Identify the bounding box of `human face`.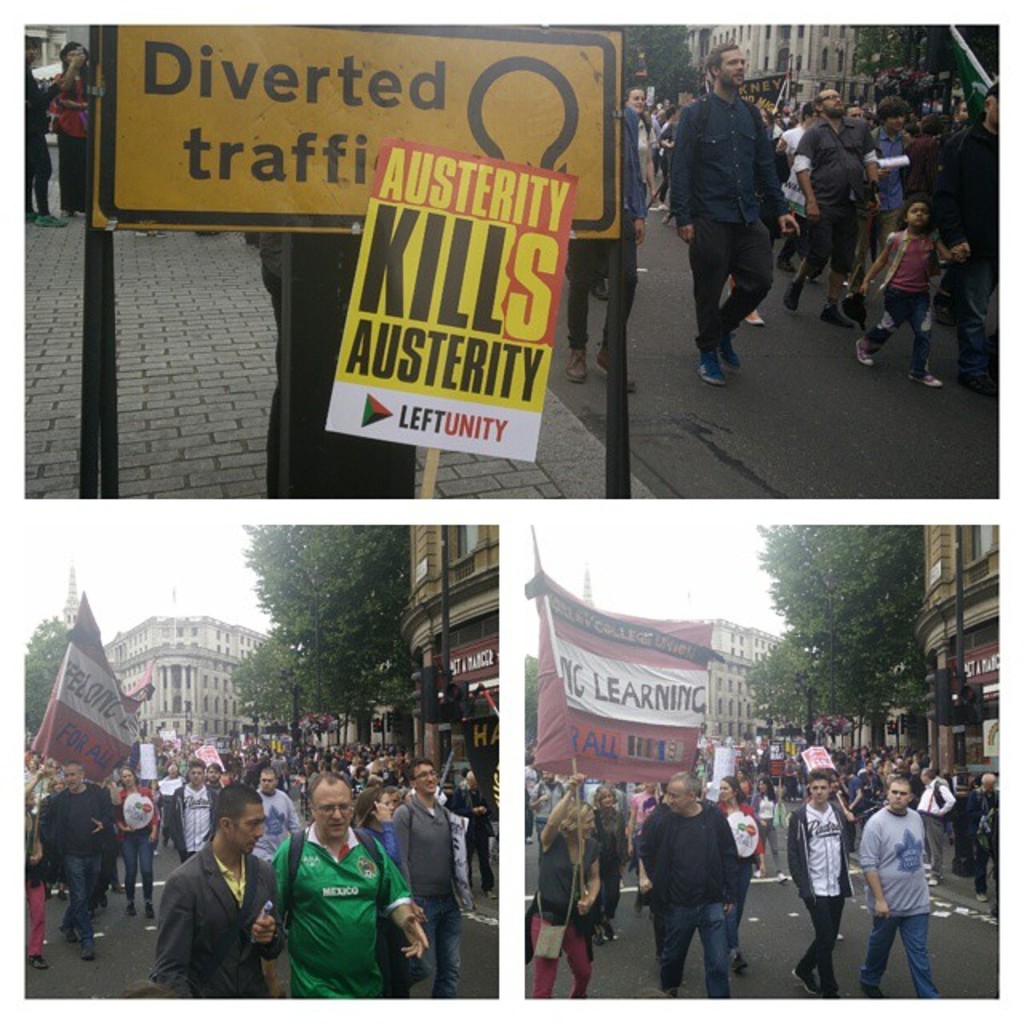
select_region(310, 779, 350, 840).
